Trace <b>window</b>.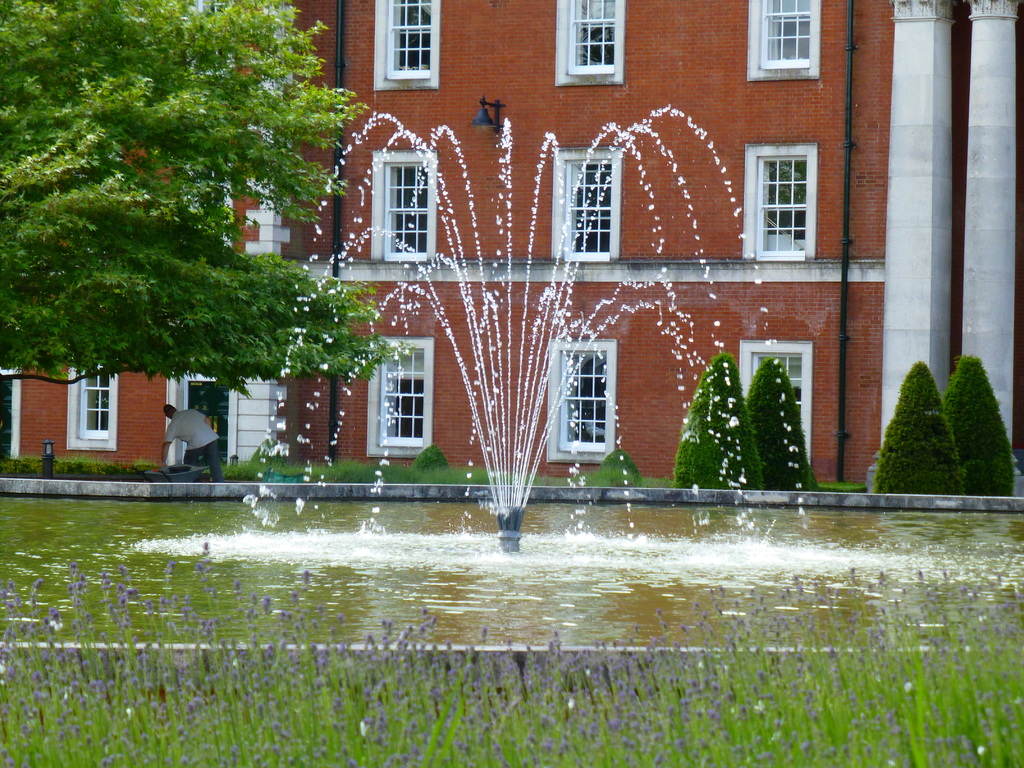
Traced to left=547, top=134, right=625, bottom=265.
